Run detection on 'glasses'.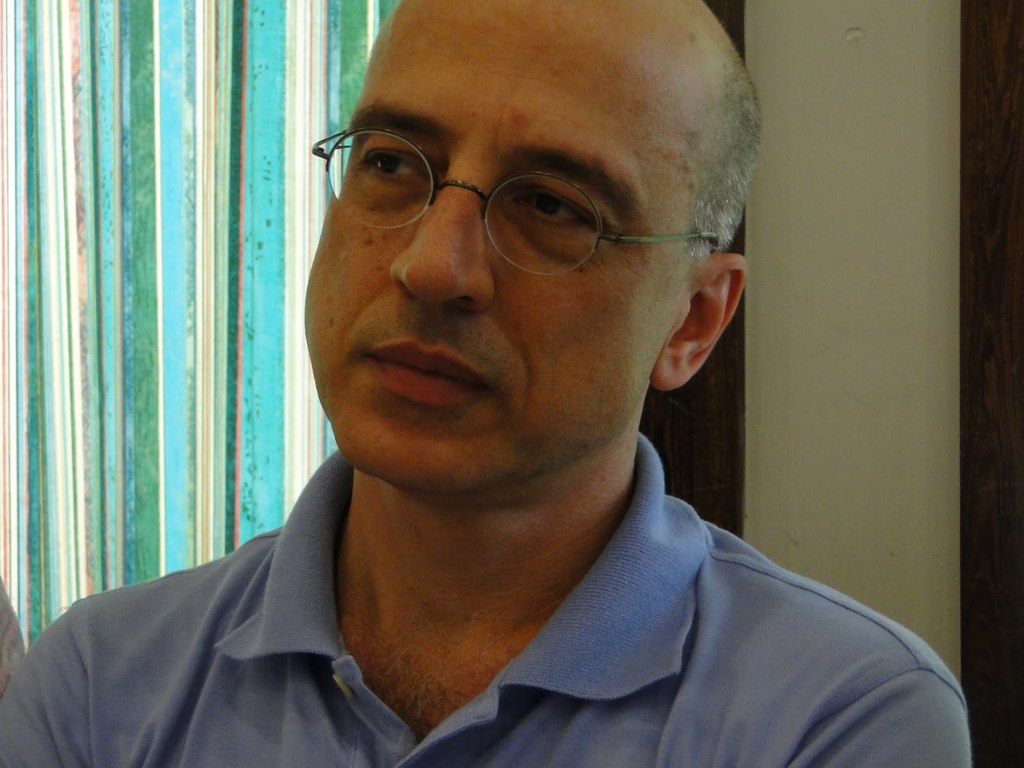
Result: (300, 117, 724, 282).
